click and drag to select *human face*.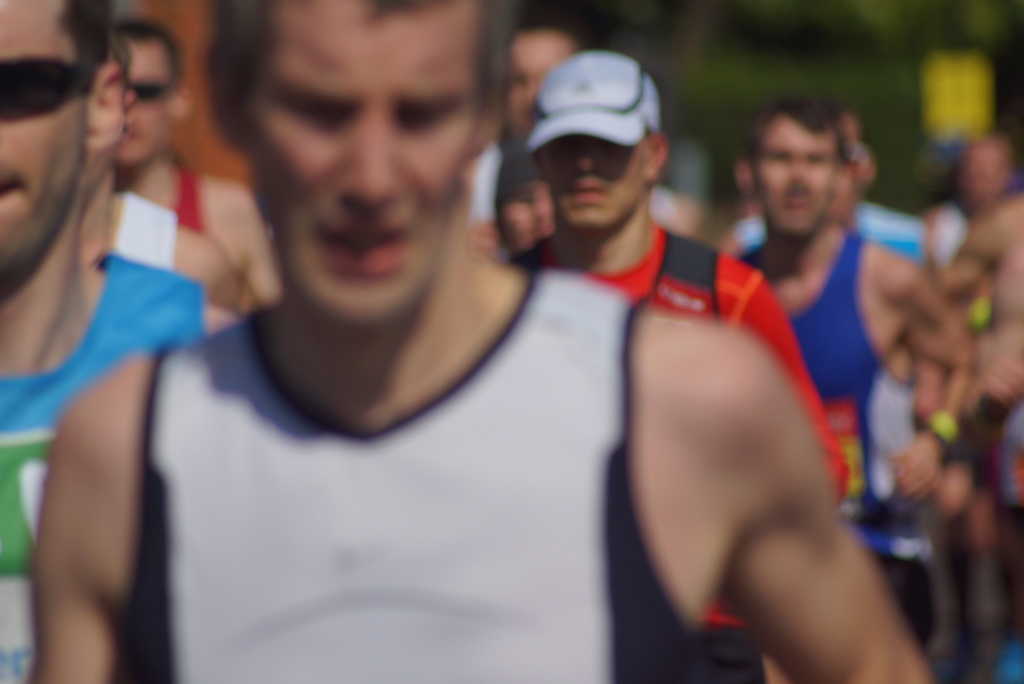
Selection: crop(499, 31, 572, 135).
